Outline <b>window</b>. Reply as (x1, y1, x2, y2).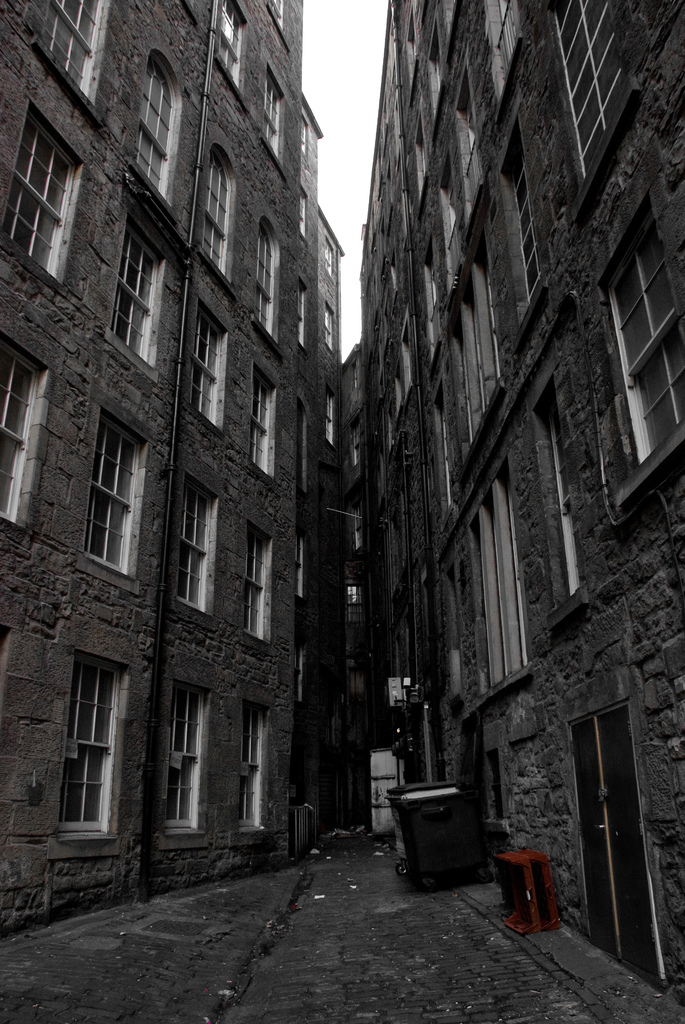
(0, 330, 42, 529).
